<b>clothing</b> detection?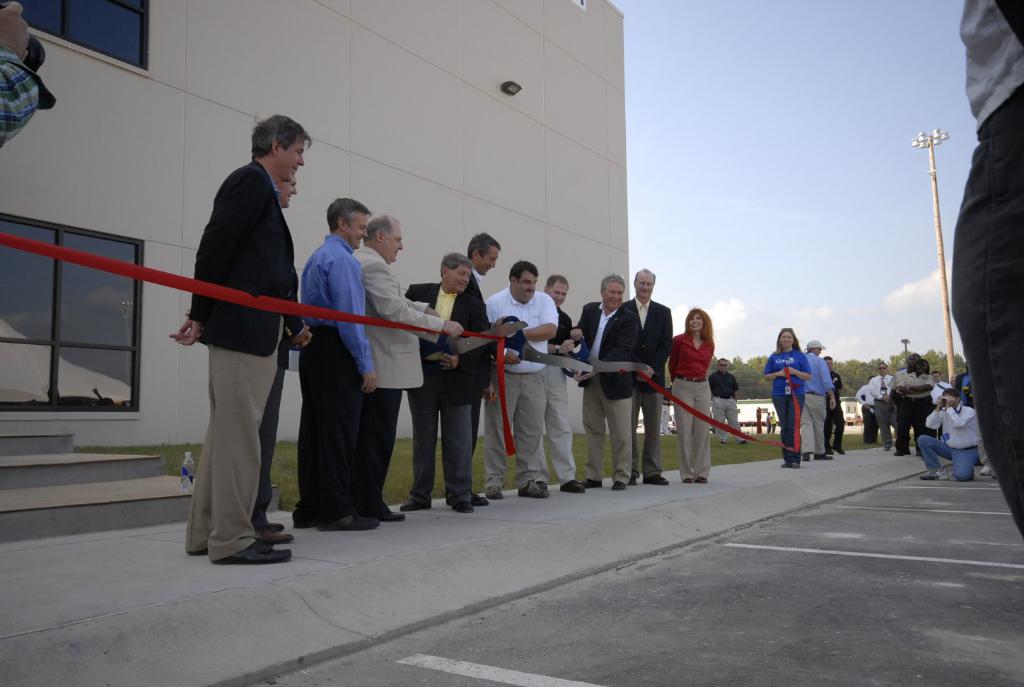
rect(855, 380, 875, 431)
